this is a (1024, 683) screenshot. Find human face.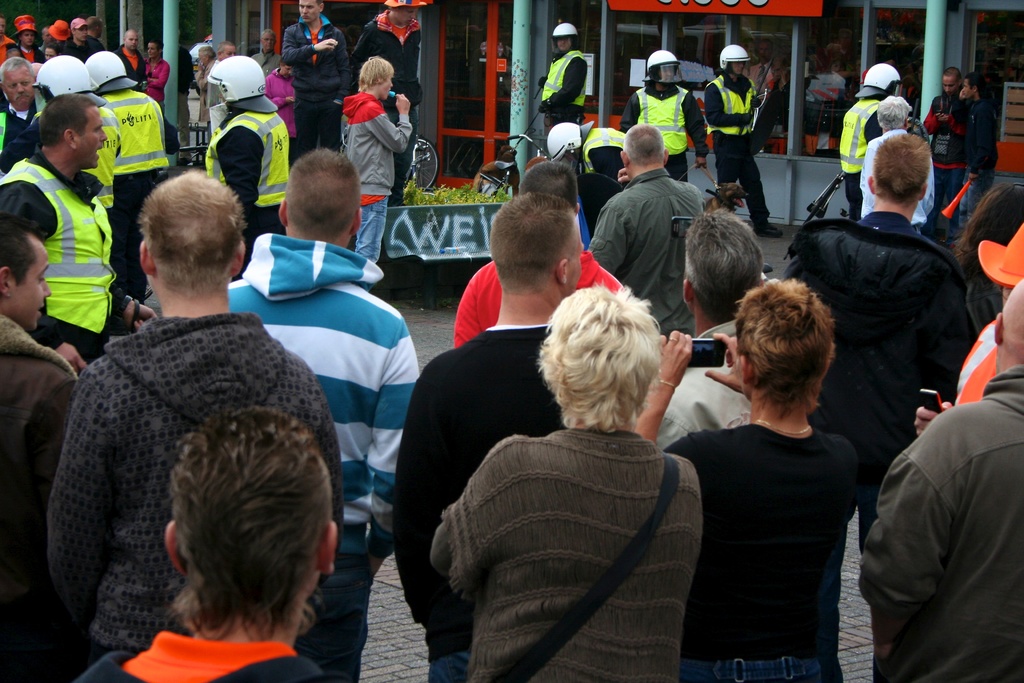
Bounding box: <region>75, 21, 84, 42</region>.
